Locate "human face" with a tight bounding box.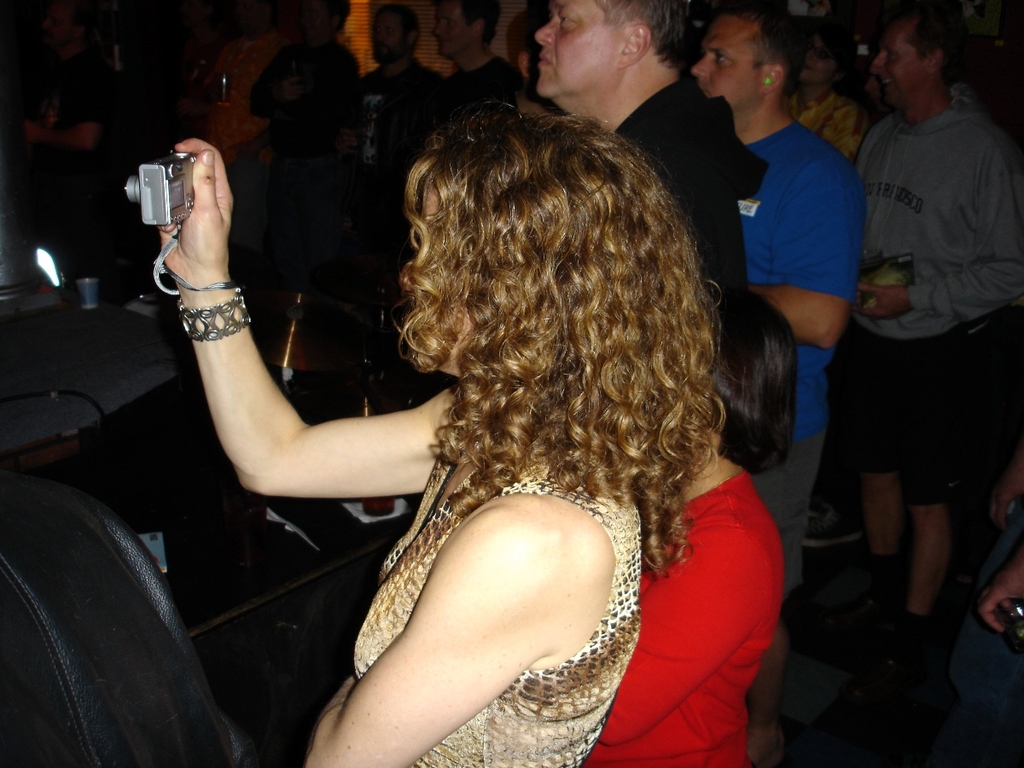
(699, 15, 760, 116).
